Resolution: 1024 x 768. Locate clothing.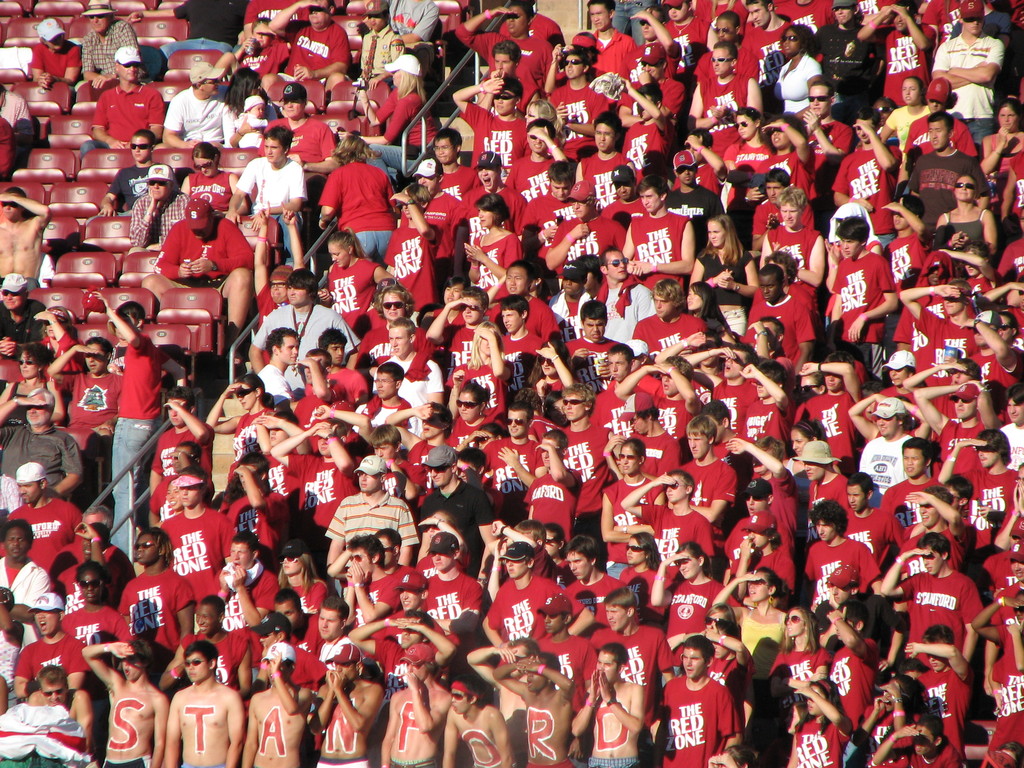
422 185 465 289.
